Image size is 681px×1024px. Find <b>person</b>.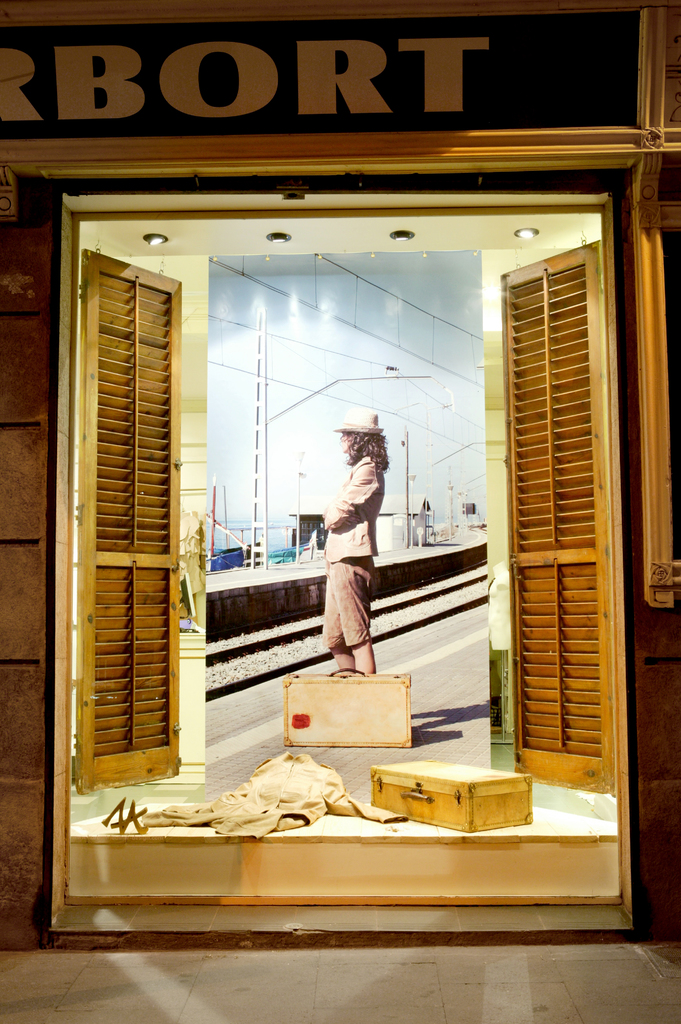
(left=312, top=402, right=405, bottom=699).
